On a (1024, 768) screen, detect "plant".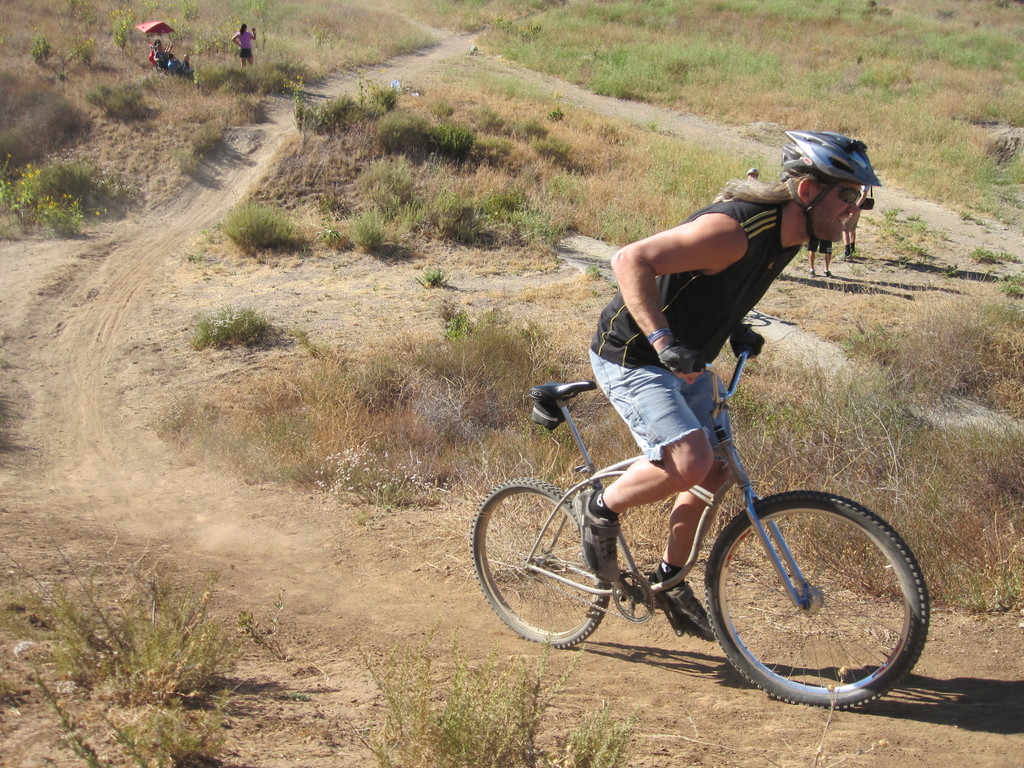
left=0, top=80, right=79, bottom=173.
